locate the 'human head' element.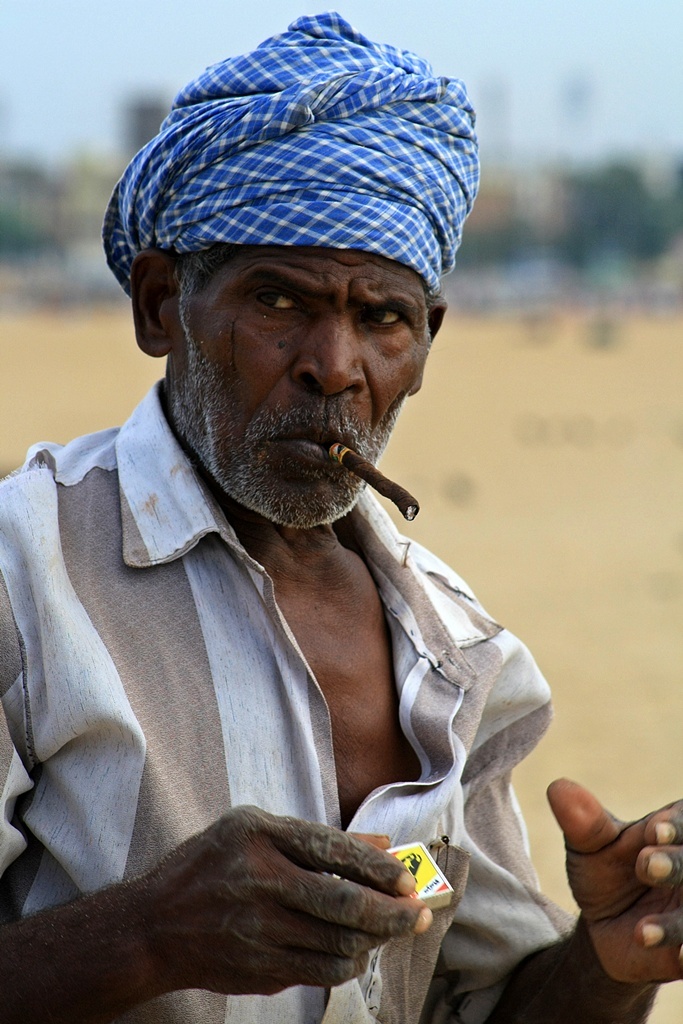
Element bbox: 100,9,481,532.
